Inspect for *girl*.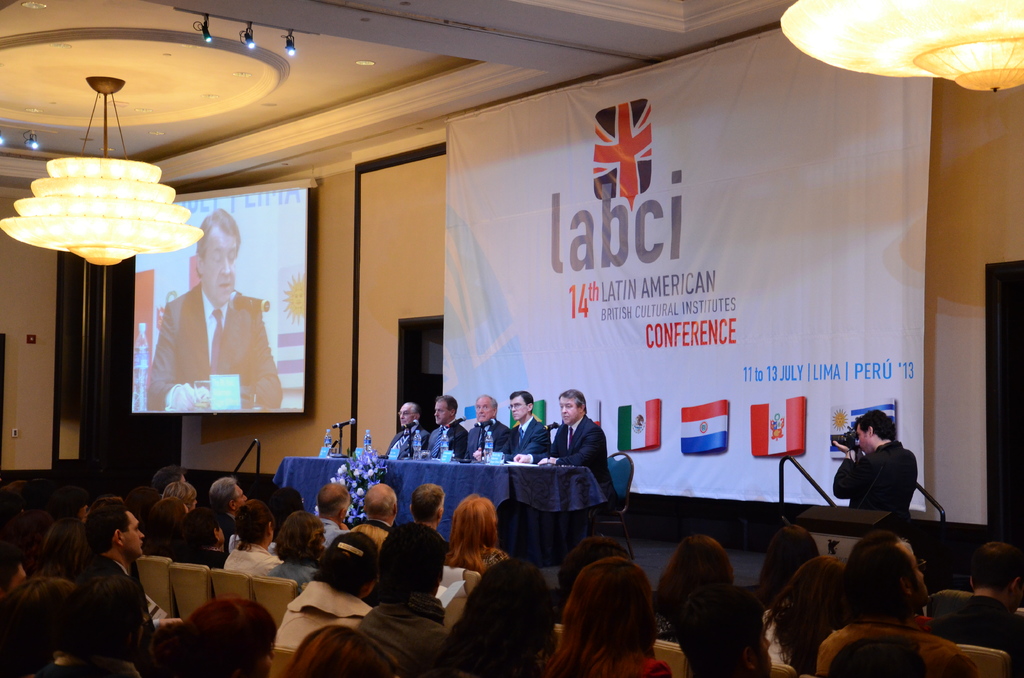
Inspection: bbox=[445, 558, 561, 677].
